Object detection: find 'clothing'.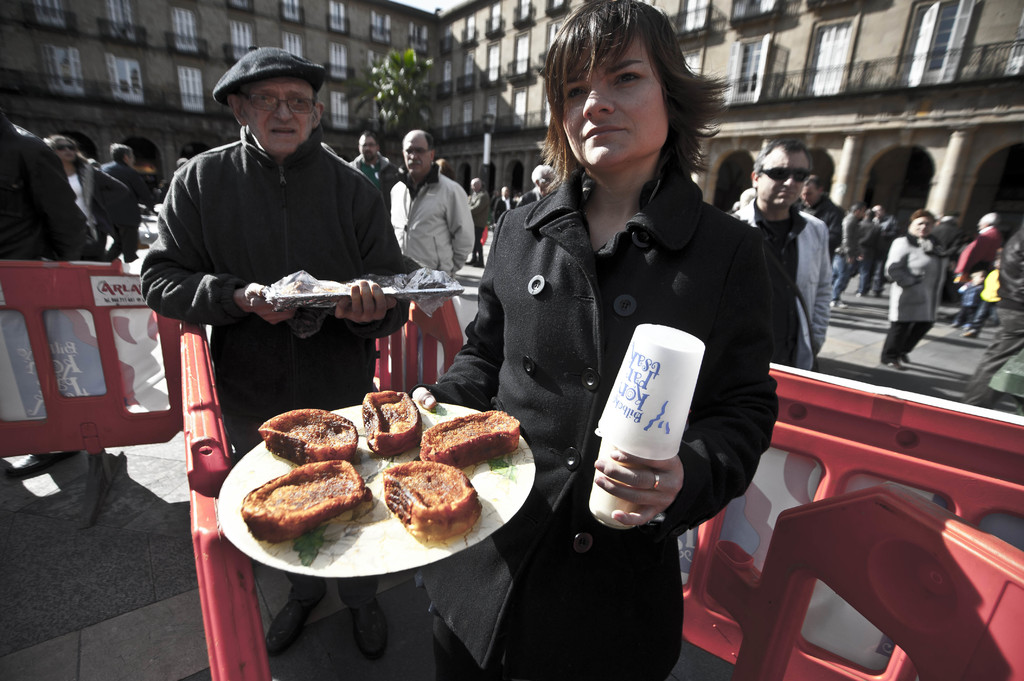
BBox(95, 153, 143, 188).
